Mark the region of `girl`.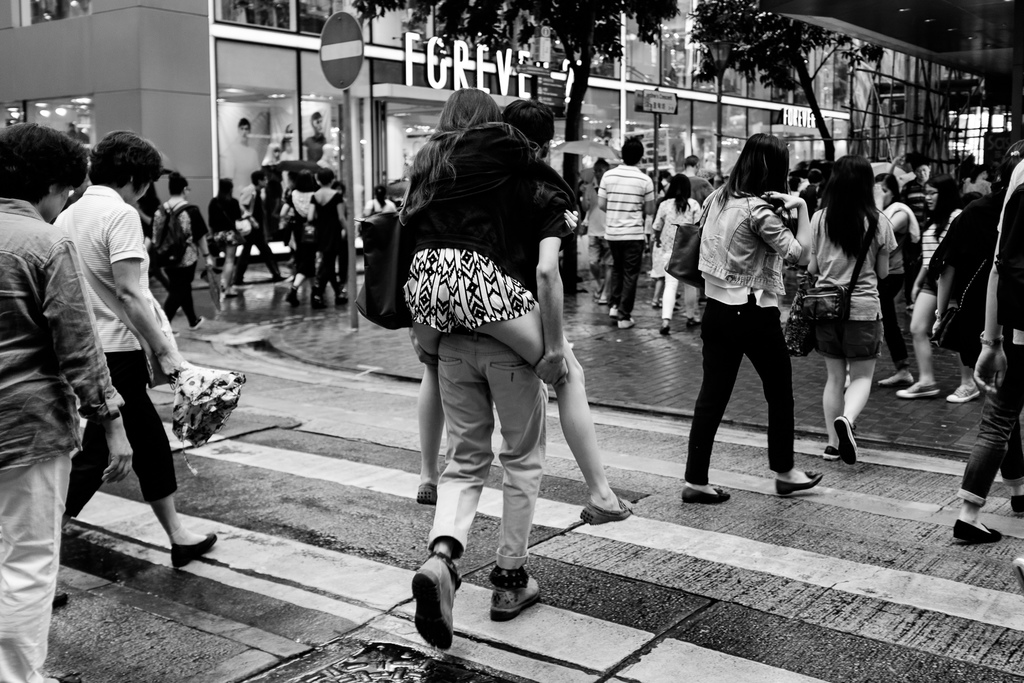
Region: l=876, t=165, r=916, b=395.
